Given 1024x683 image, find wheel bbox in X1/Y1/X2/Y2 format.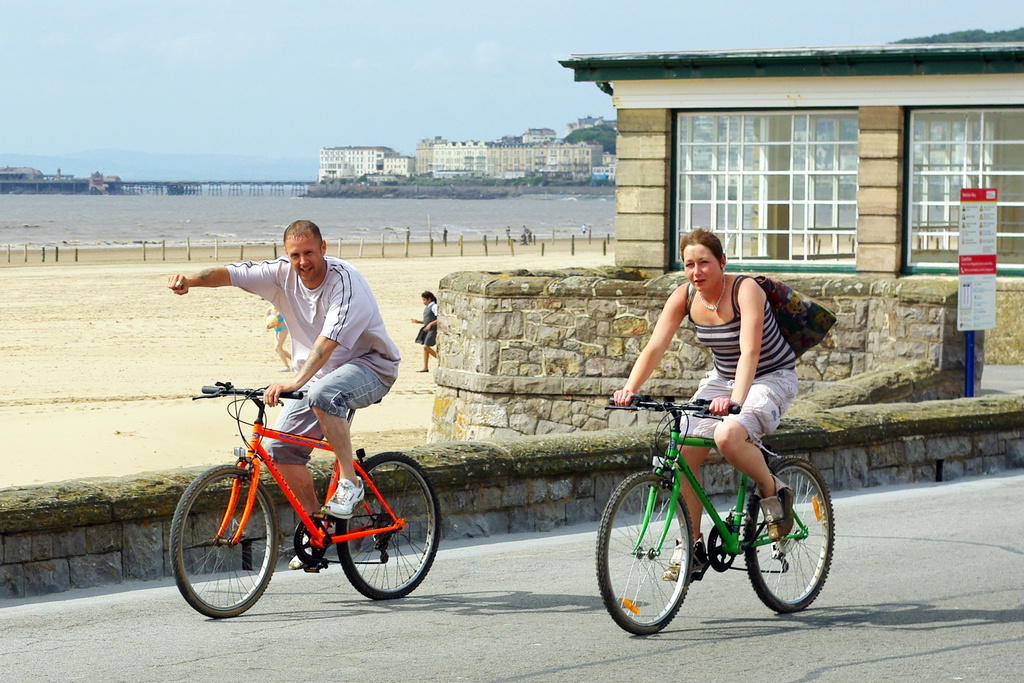
173/474/272/623.
